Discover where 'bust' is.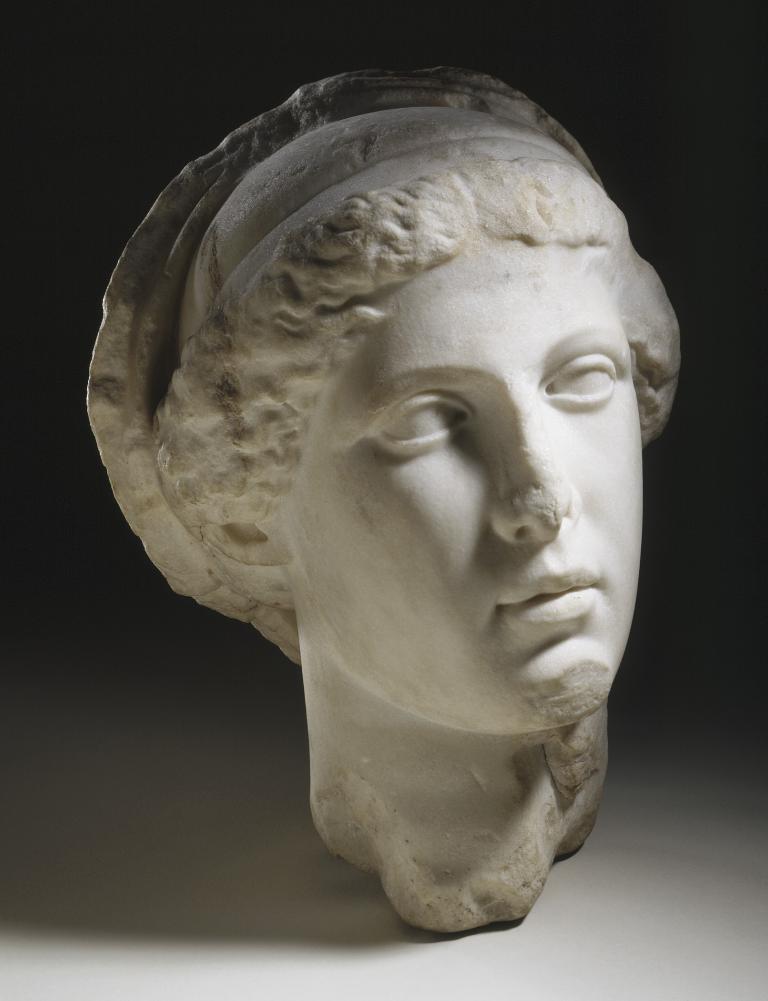
Discovered at (83, 63, 687, 948).
